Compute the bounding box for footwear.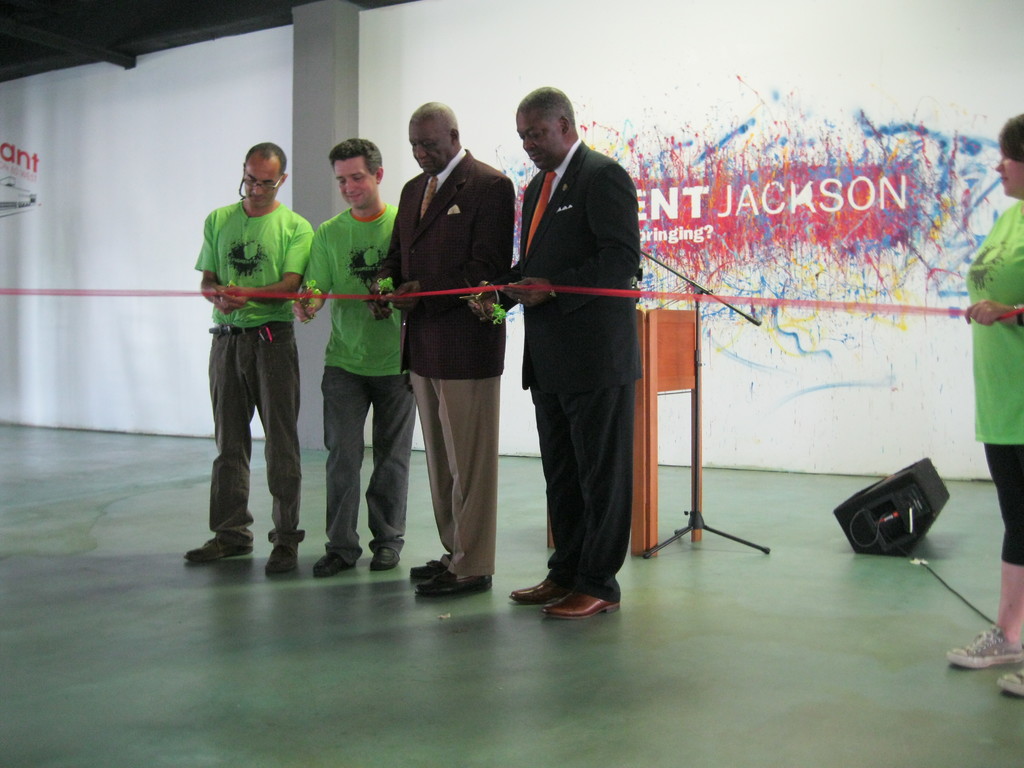
(414,568,493,595).
